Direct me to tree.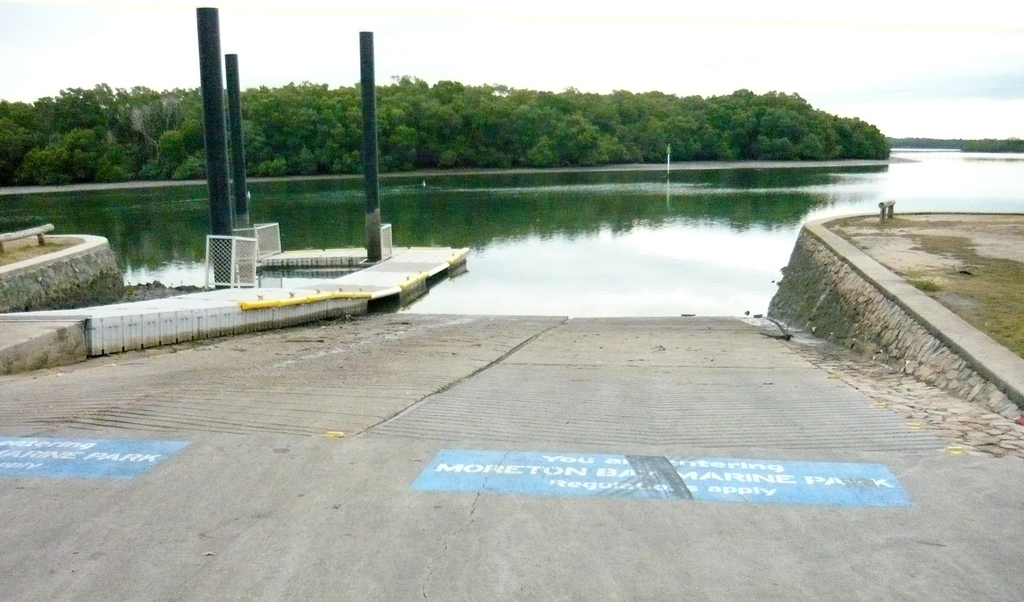
Direction: rect(9, 125, 127, 182).
